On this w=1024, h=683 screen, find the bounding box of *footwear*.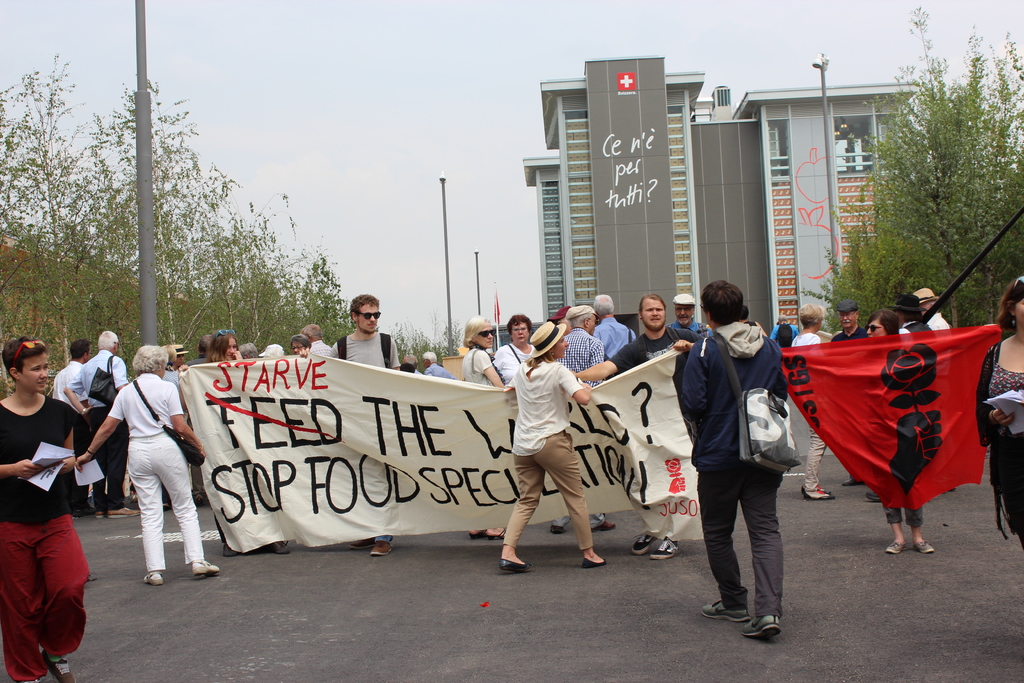
Bounding box: bbox(886, 540, 908, 553).
